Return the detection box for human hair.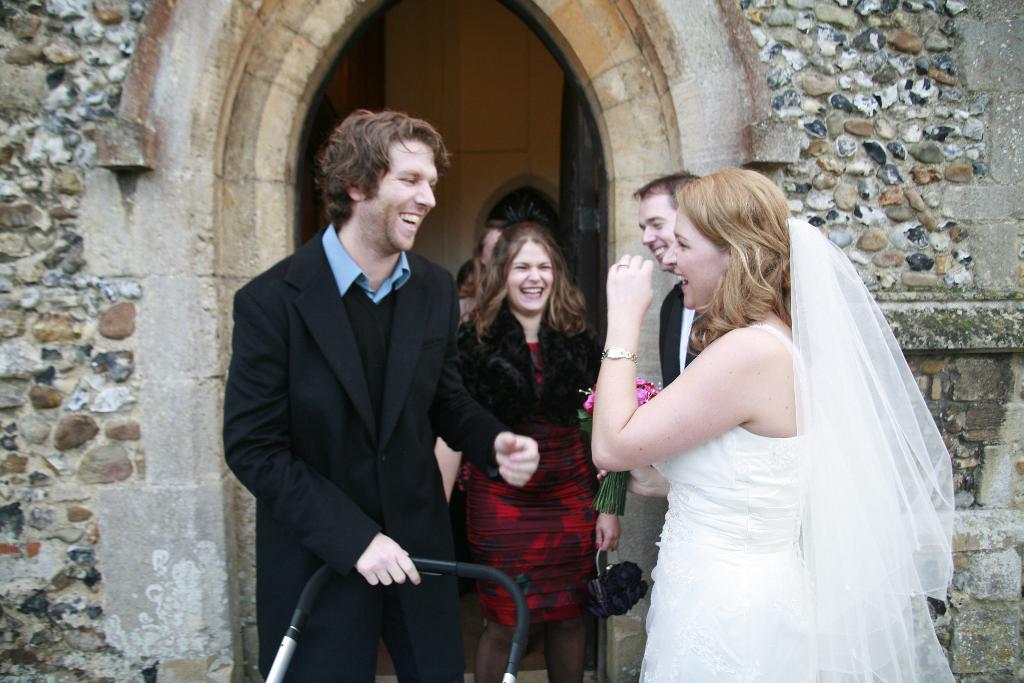
box(475, 222, 510, 294).
